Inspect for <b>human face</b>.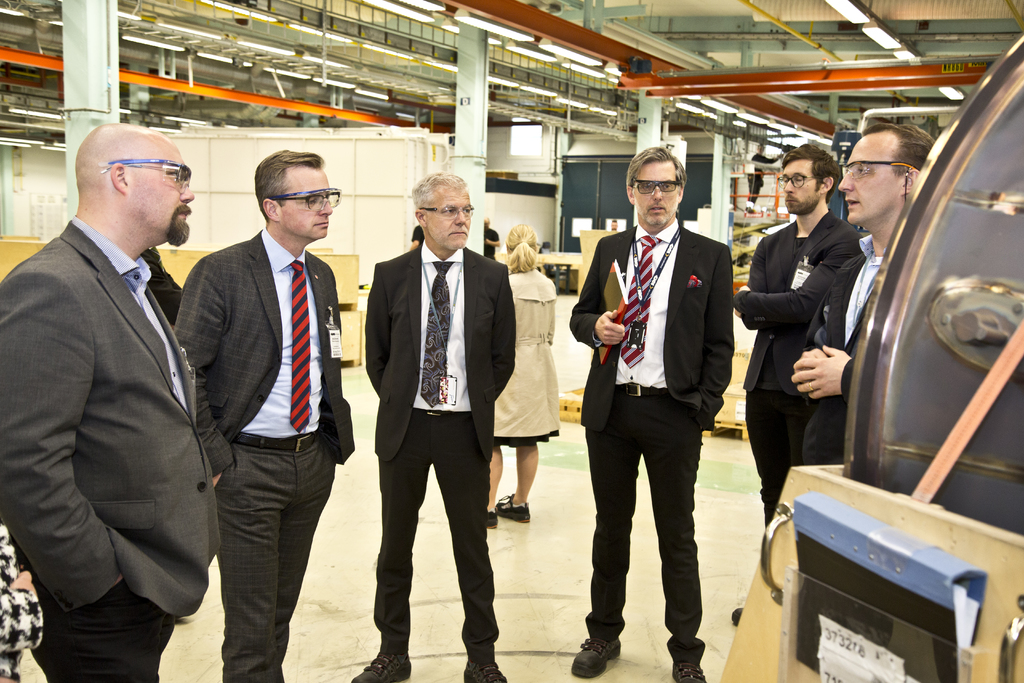
Inspection: (278, 168, 333, 240).
